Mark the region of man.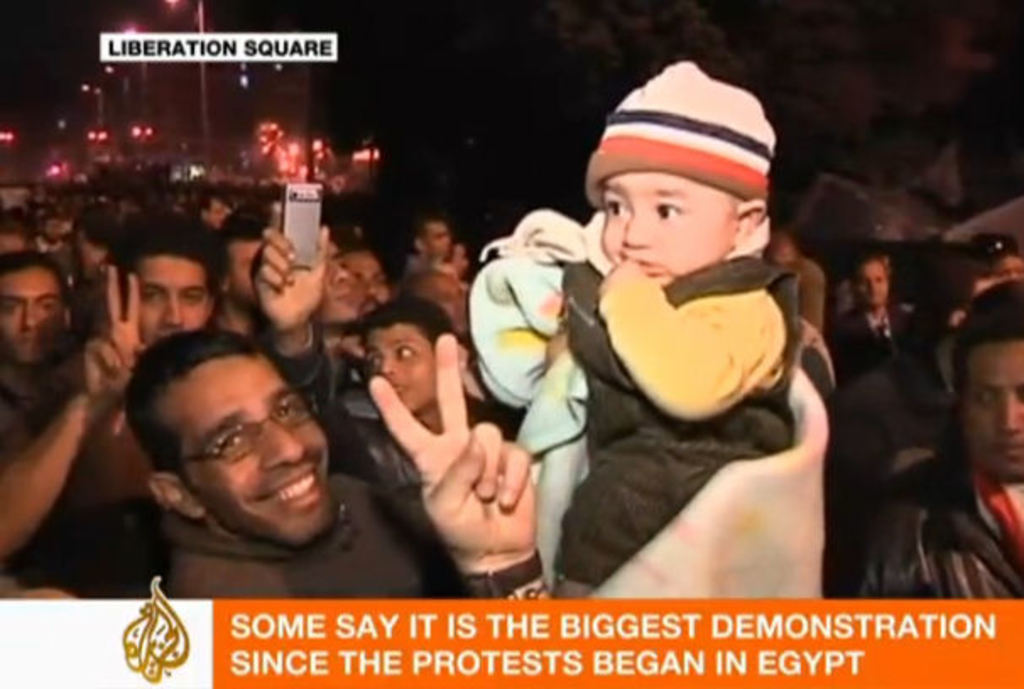
Region: <bbox>835, 245, 909, 382</bbox>.
